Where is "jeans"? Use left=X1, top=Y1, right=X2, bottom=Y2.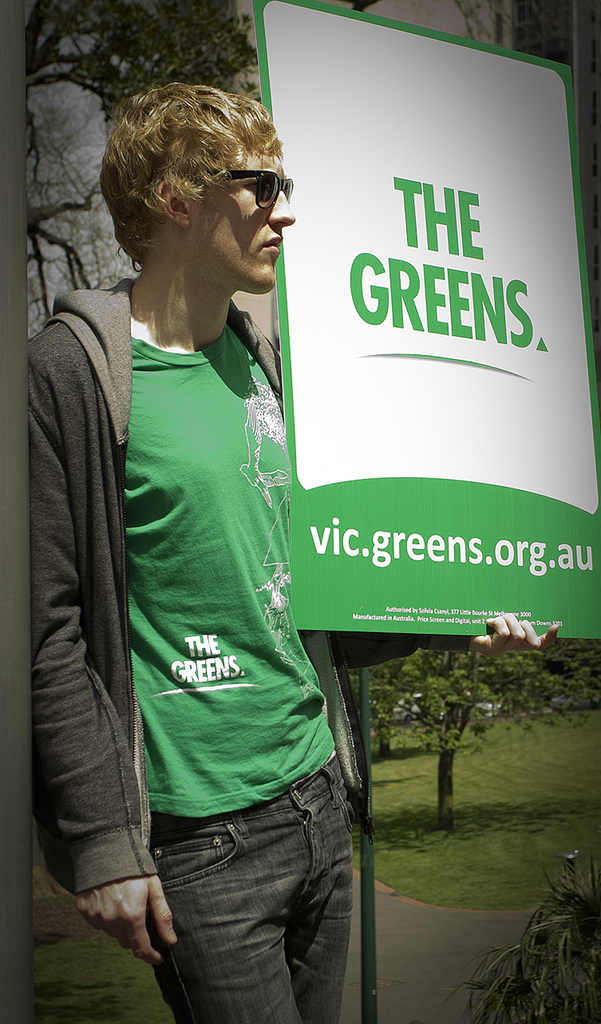
left=128, top=786, right=360, bottom=1023.
